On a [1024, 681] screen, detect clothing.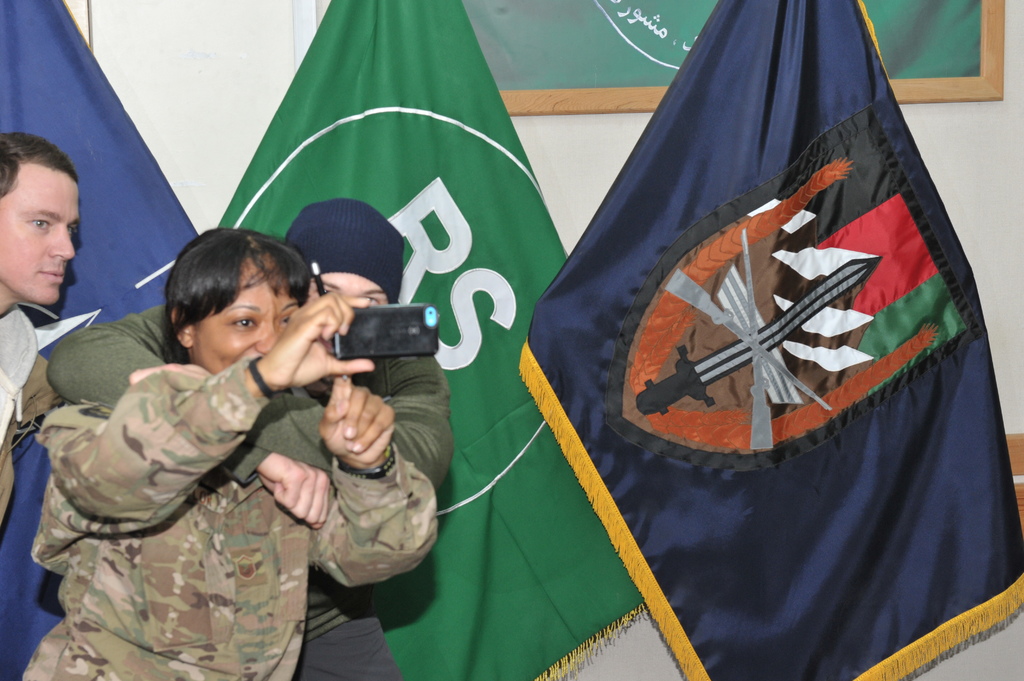
l=0, t=308, r=55, b=516.
